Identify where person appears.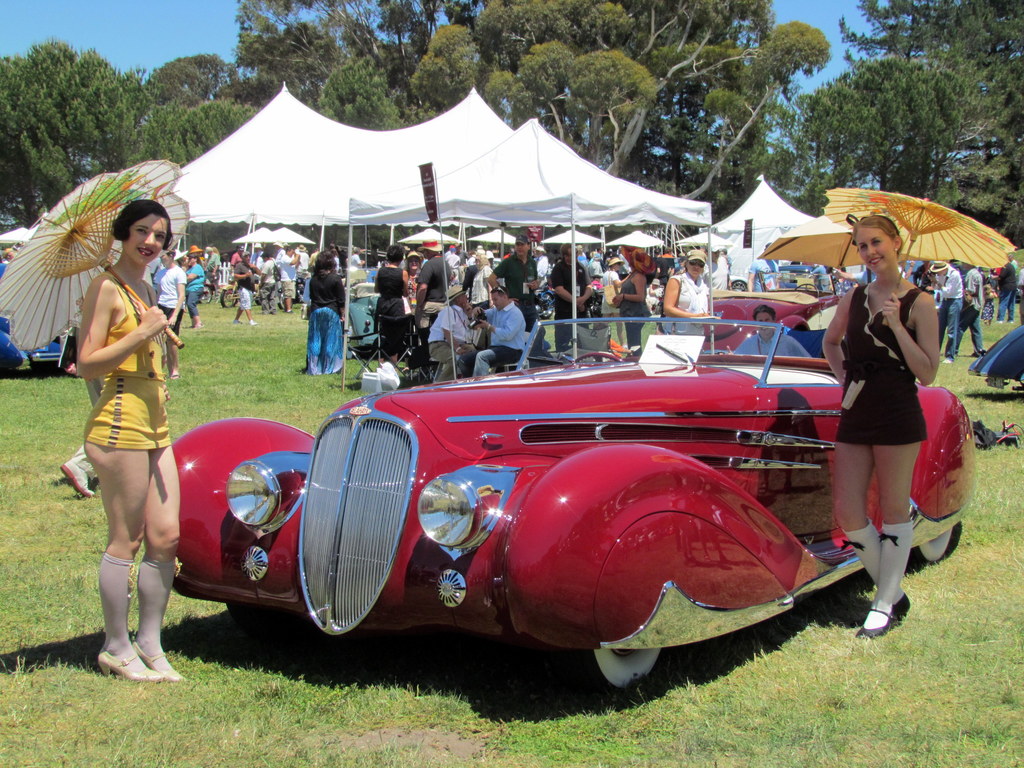
Appears at <region>730, 301, 812, 362</region>.
